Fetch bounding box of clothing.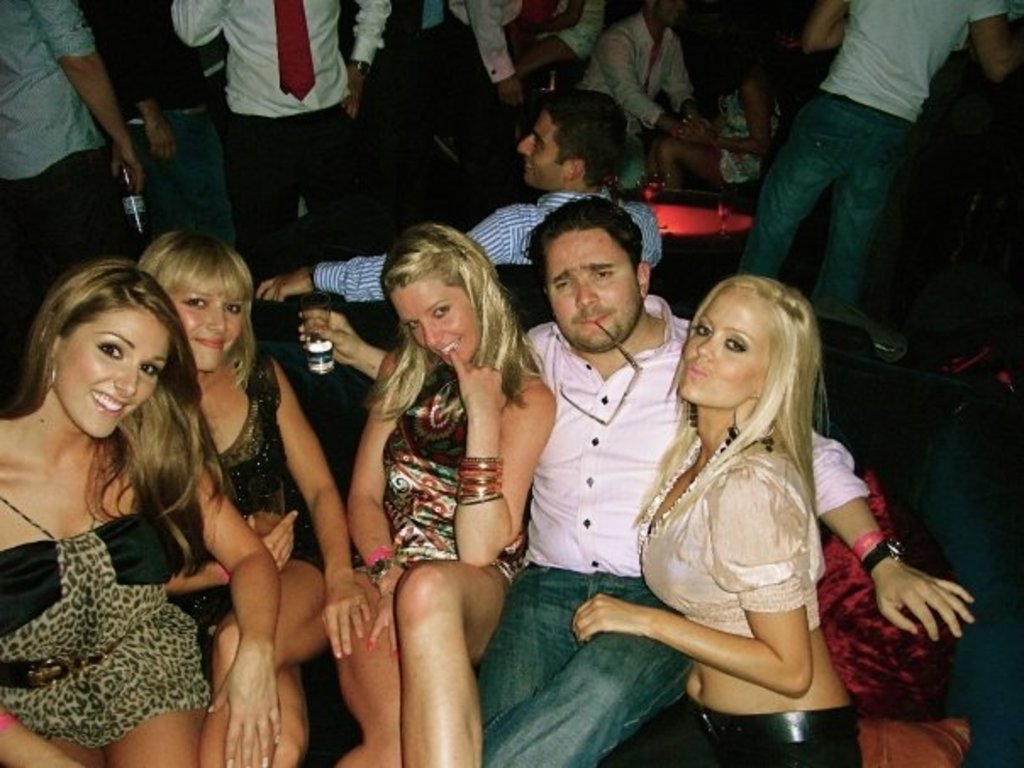
Bbox: 598, 420, 863, 766.
